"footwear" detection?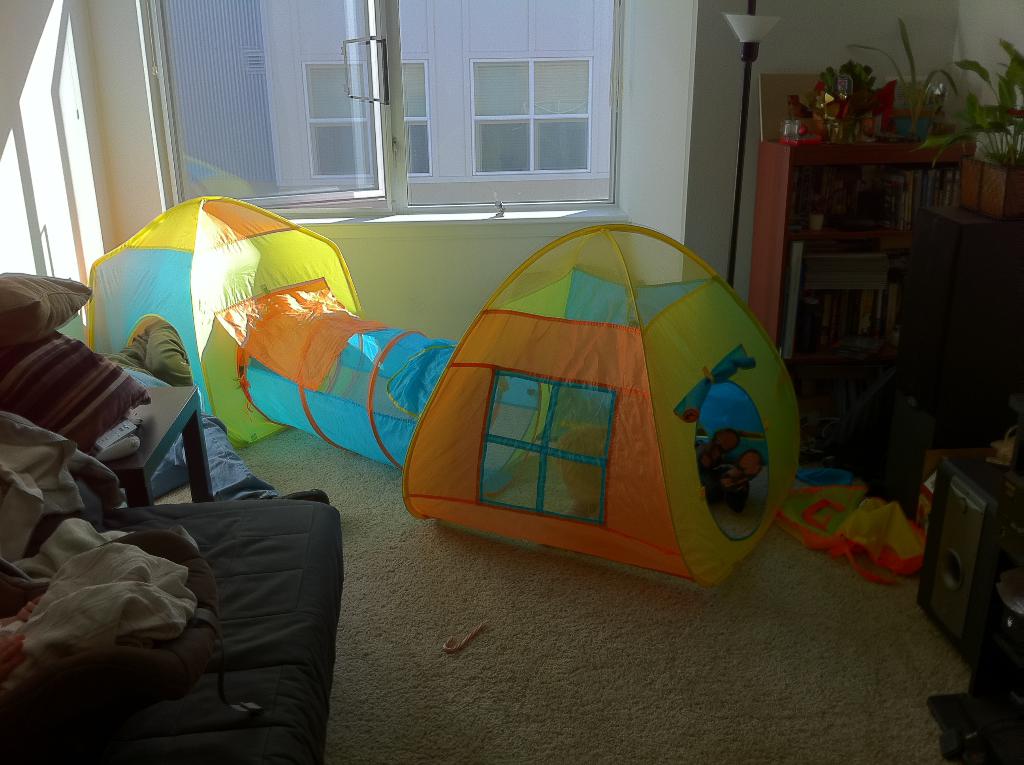
(left=270, top=488, right=328, bottom=503)
